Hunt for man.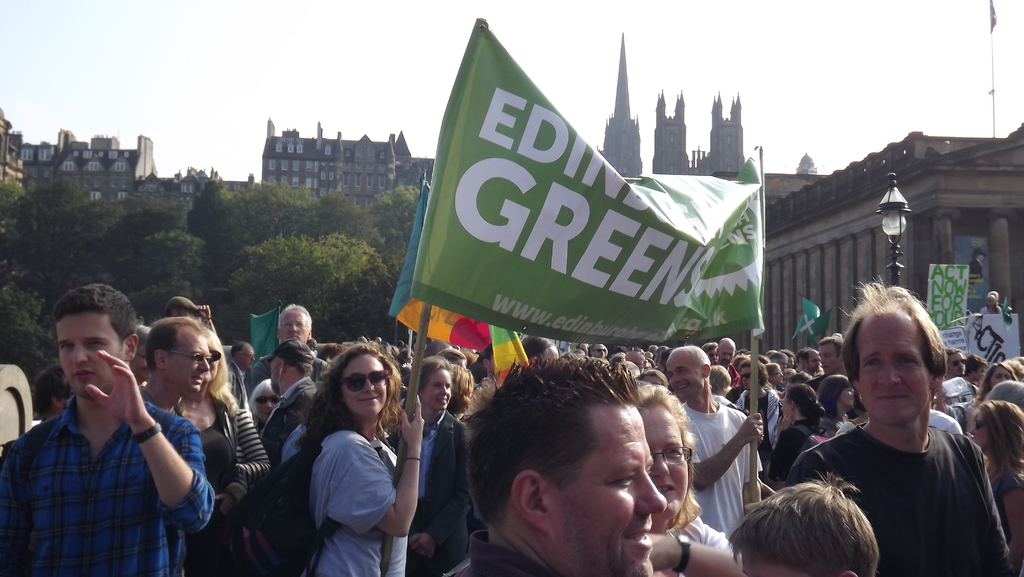
Hunted down at 941:350:966:386.
